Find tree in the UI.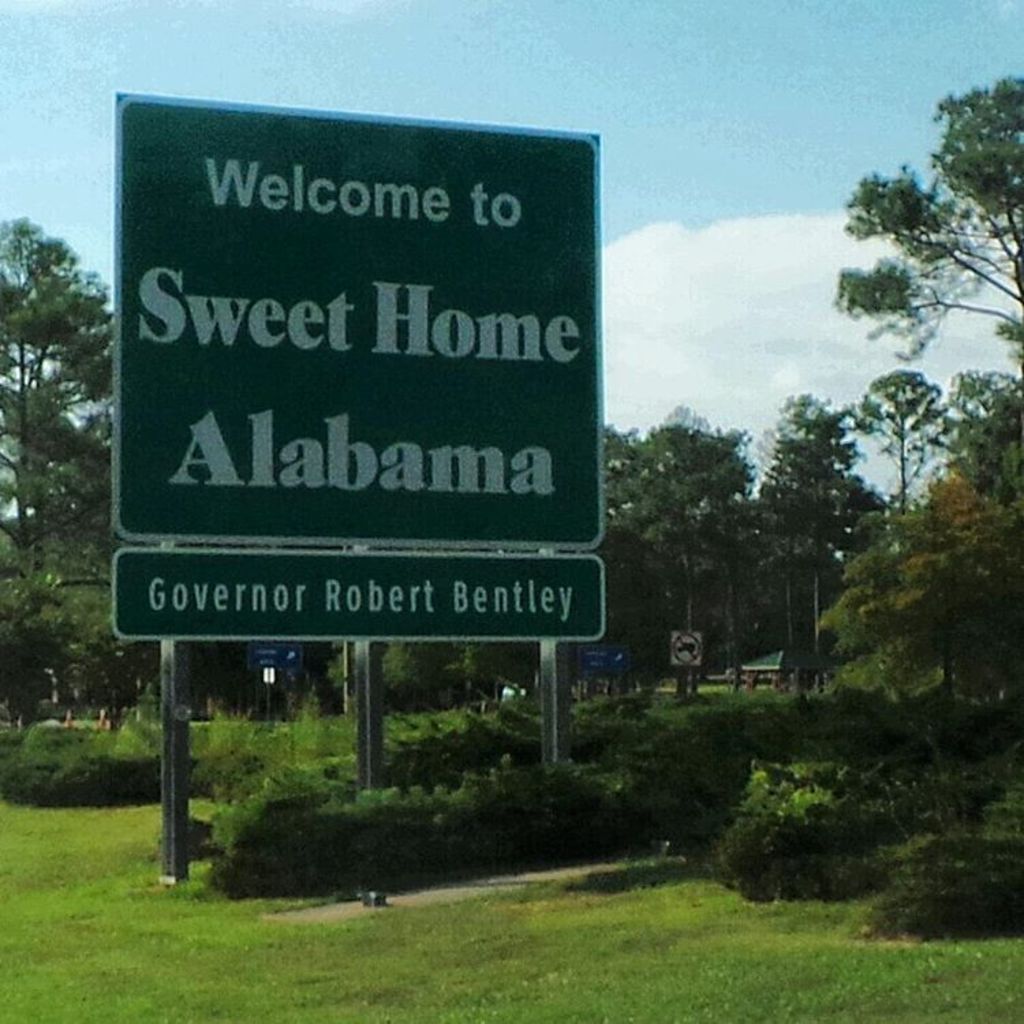
UI element at 743/381/900/709.
